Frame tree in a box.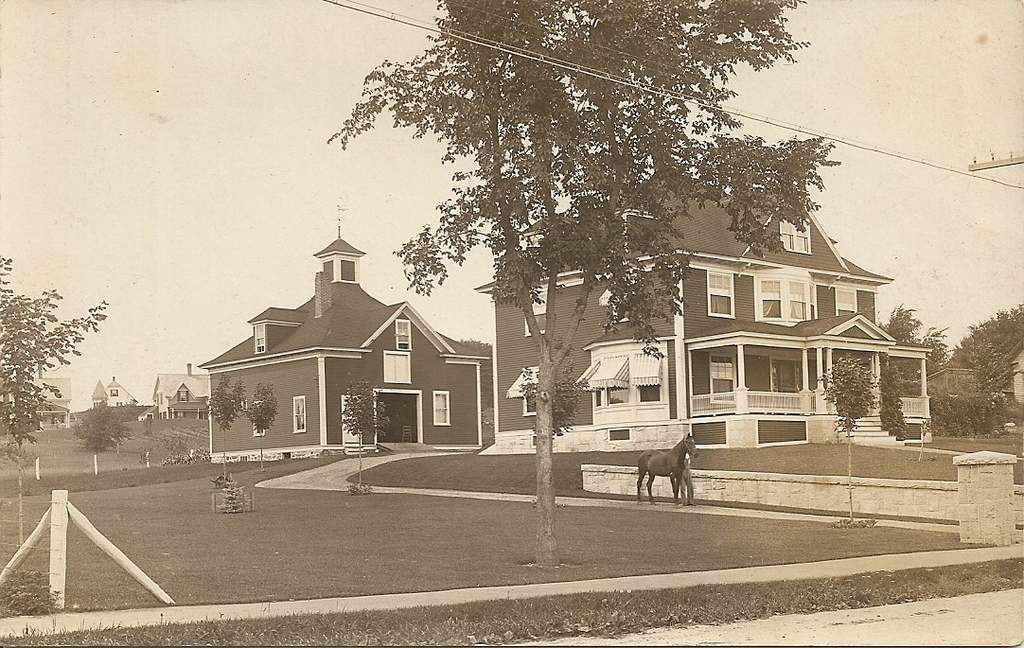
bbox(307, 0, 829, 552).
